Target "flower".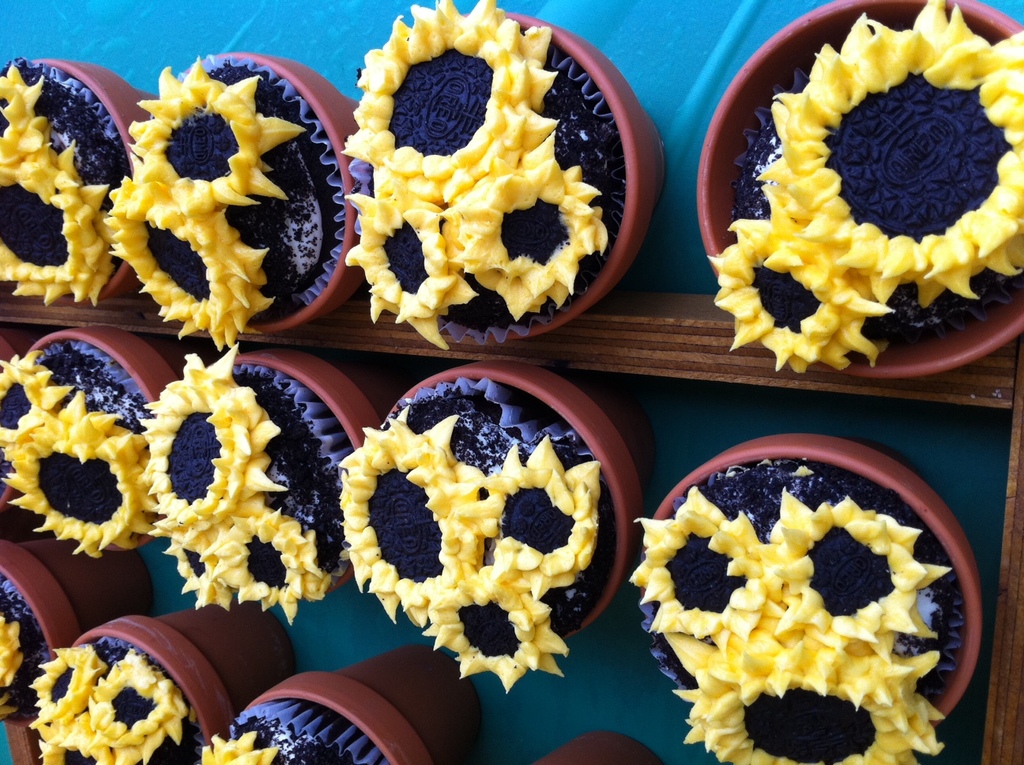
Target region: detection(38, 715, 137, 764).
